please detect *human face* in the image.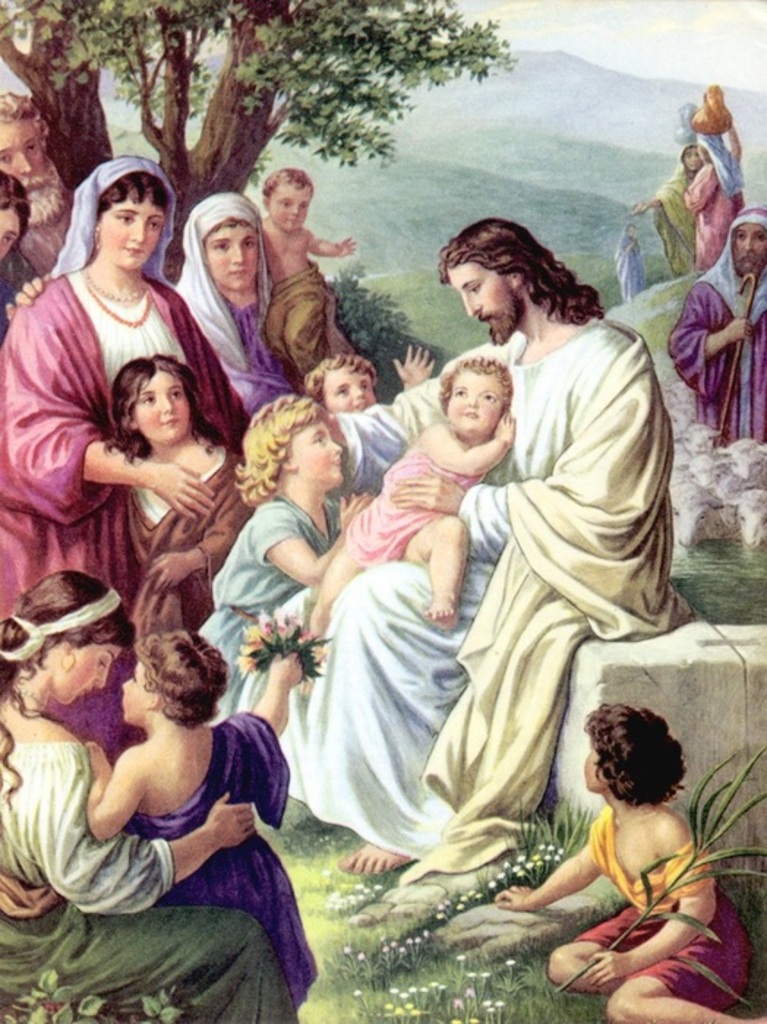
(205,224,262,290).
